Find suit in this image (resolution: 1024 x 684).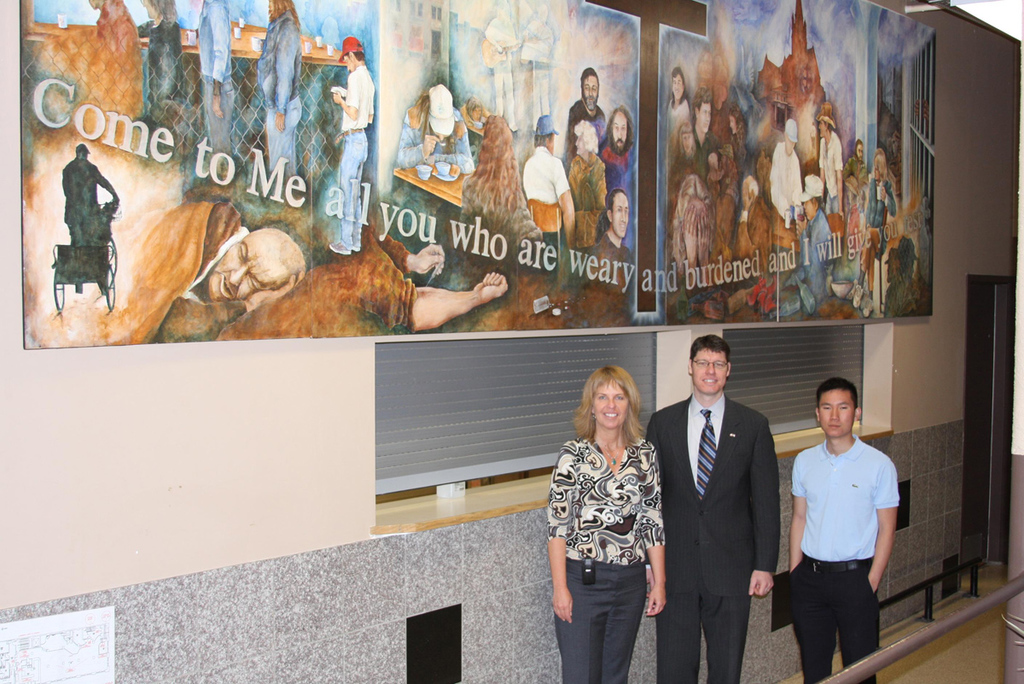
select_region(664, 338, 792, 683).
